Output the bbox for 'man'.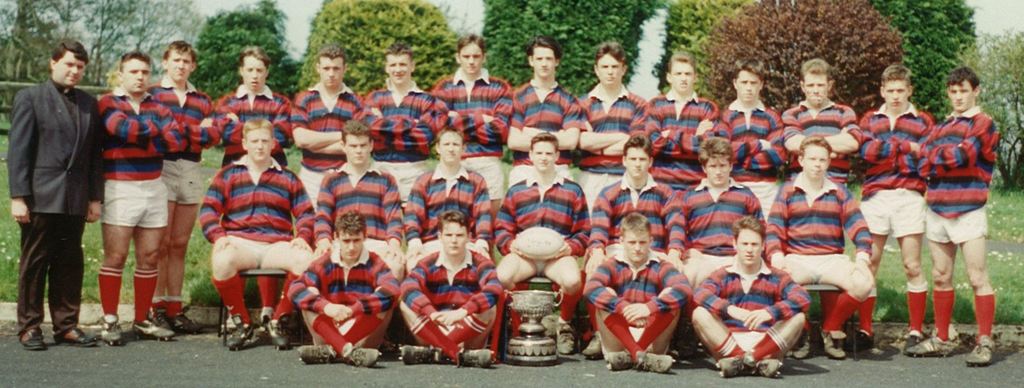
bbox(399, 128, 493, 277).
